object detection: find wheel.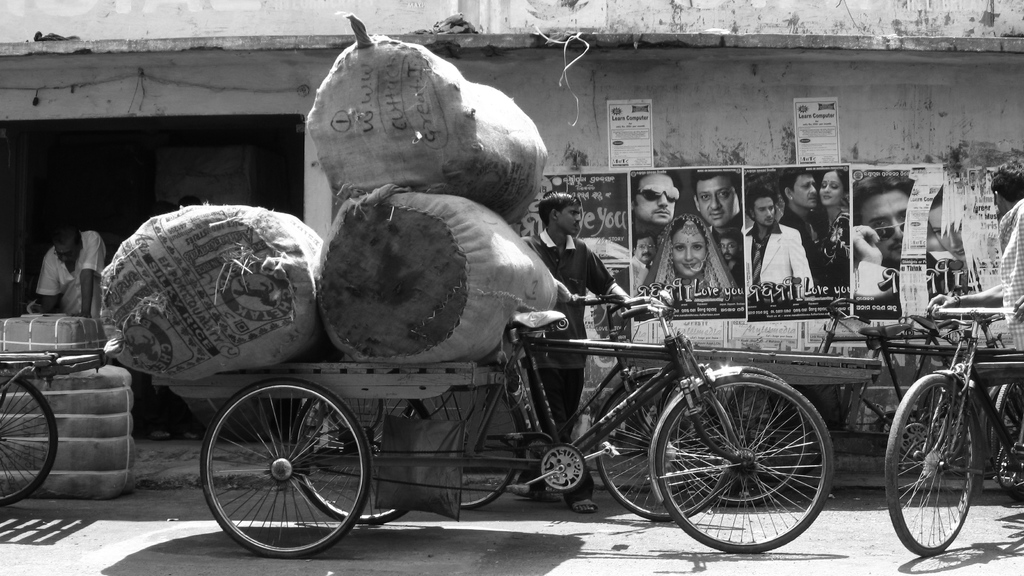
{"x1": 656, "y1": 371, "x2": 836, "y2": 554}.
